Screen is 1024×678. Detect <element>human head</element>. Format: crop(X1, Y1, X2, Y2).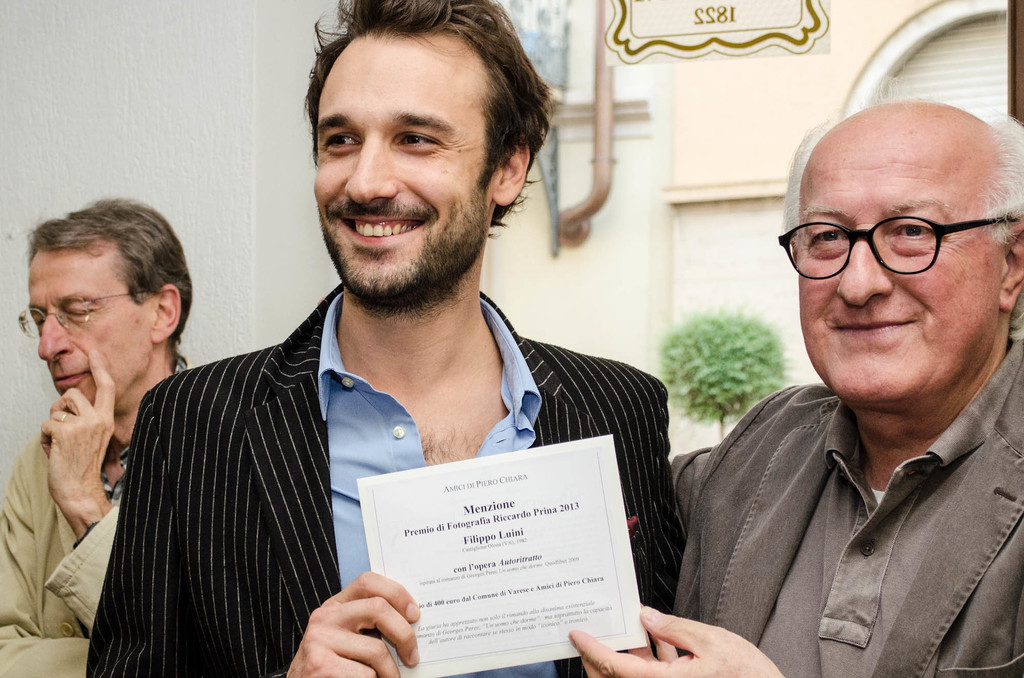
crop(17, 199, 196, 415).
